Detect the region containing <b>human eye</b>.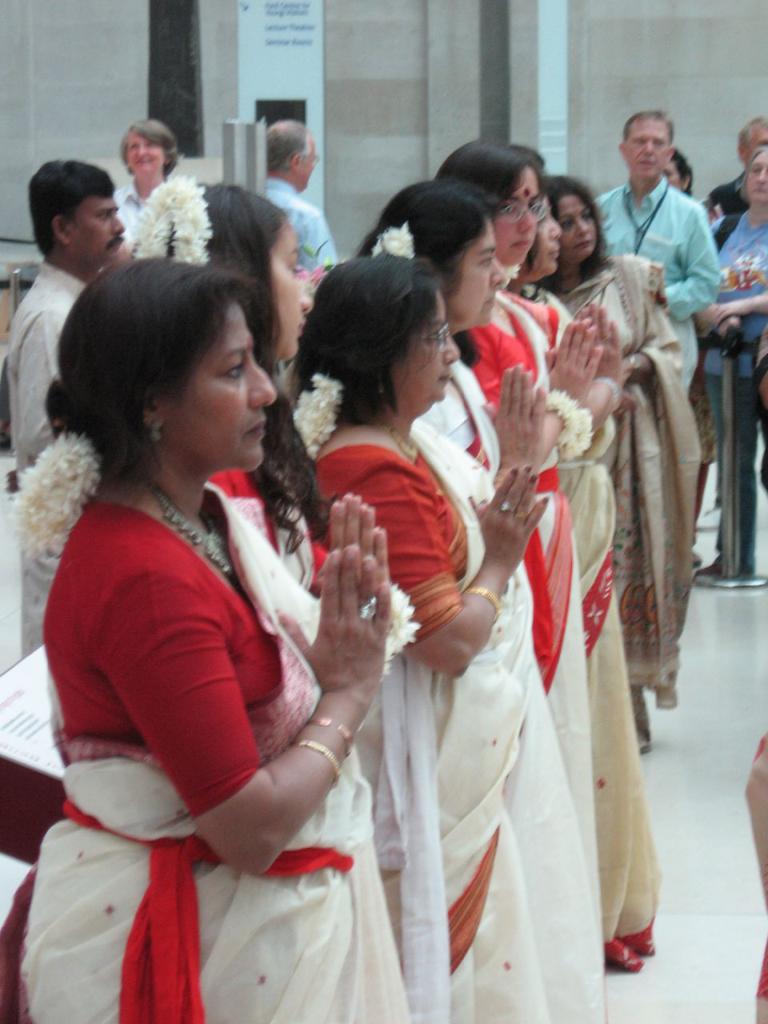
pyautogui.locateOnScreen(216, 363, 246, 385).
